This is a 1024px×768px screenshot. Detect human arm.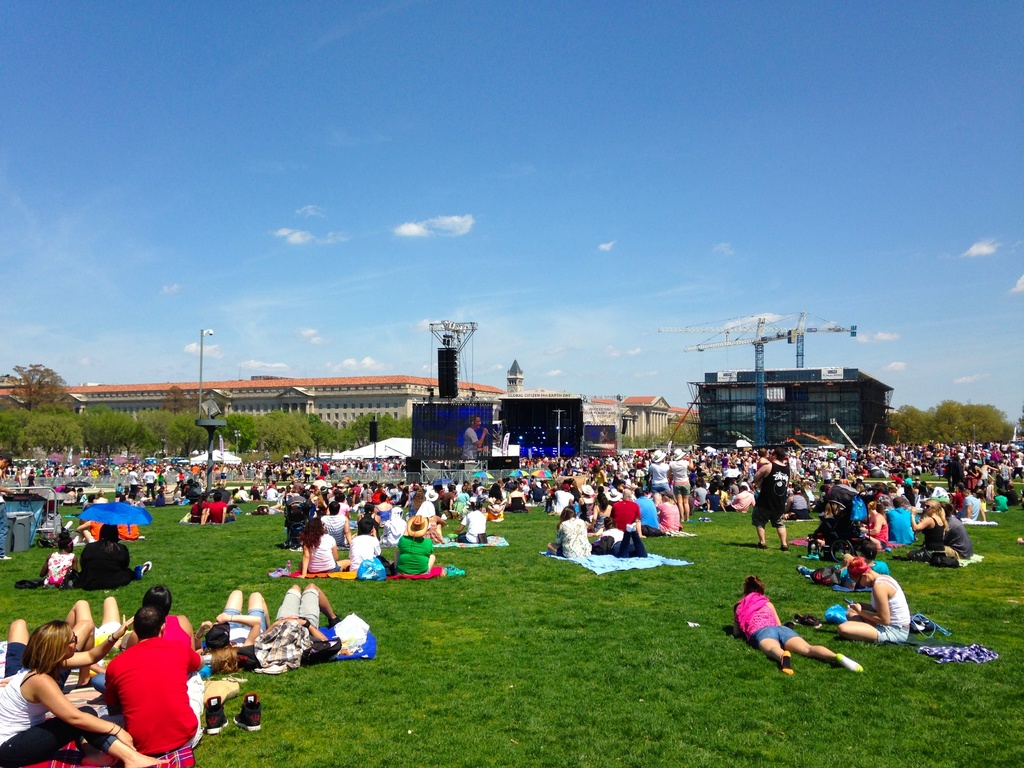
954 494 957 508.
